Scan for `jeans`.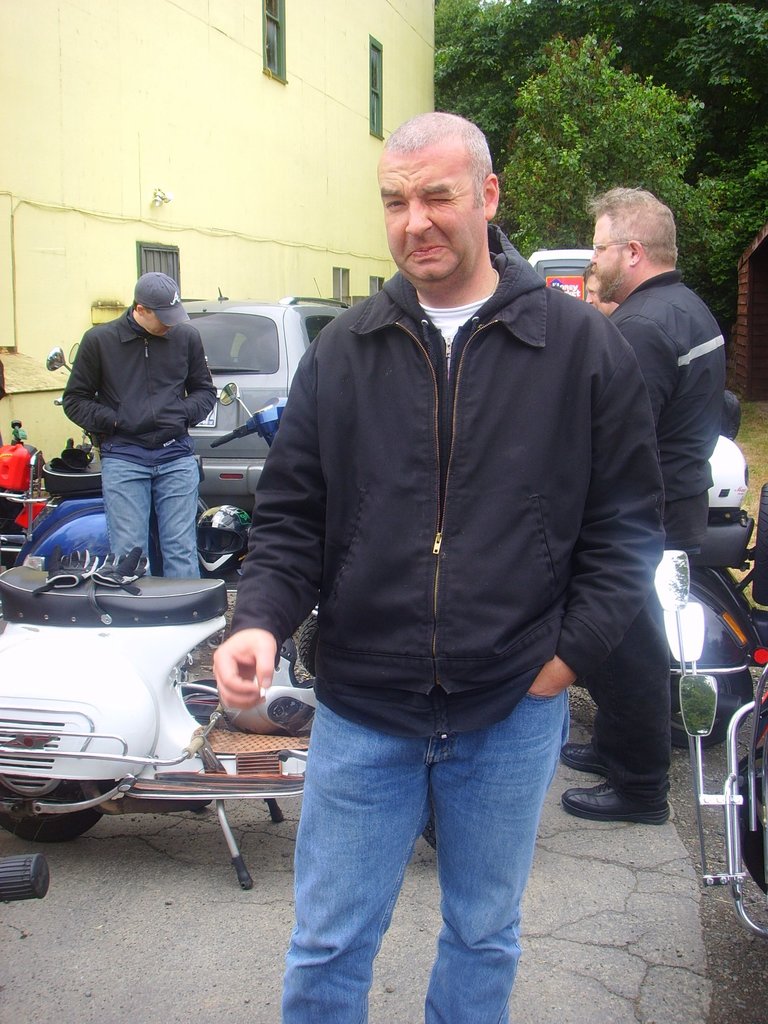
Scan result: (x1=104, y1=442, x2=204, y2=596).
